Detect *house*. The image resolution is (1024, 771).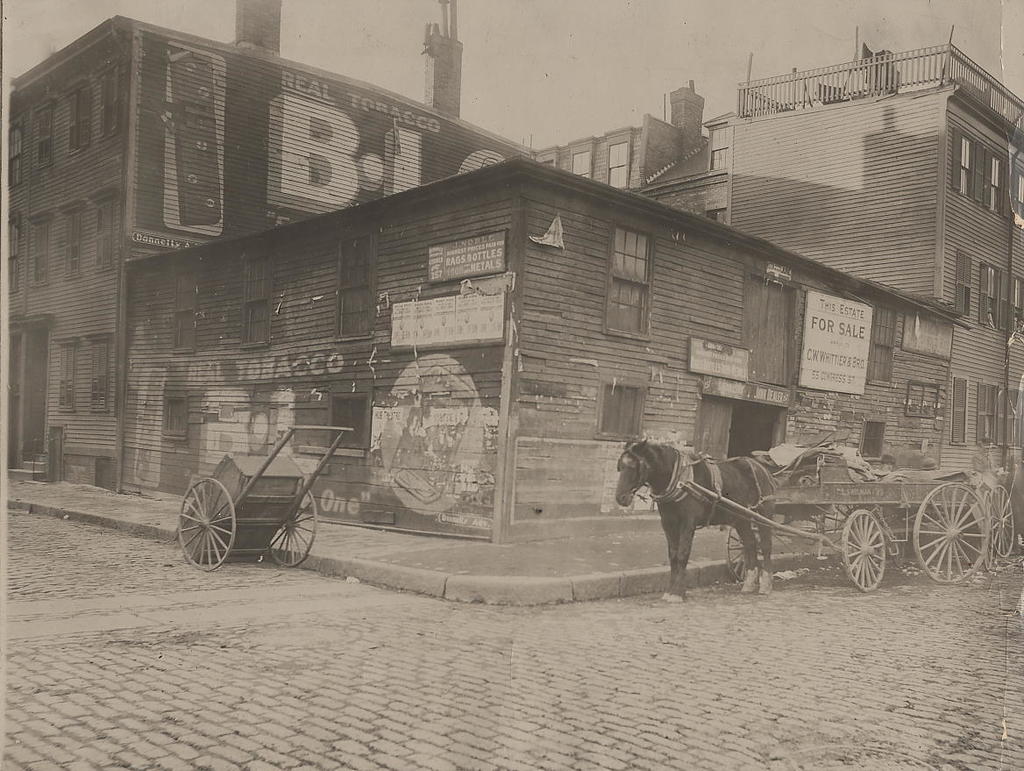
<region>112, 147, 965, 539</region>.
